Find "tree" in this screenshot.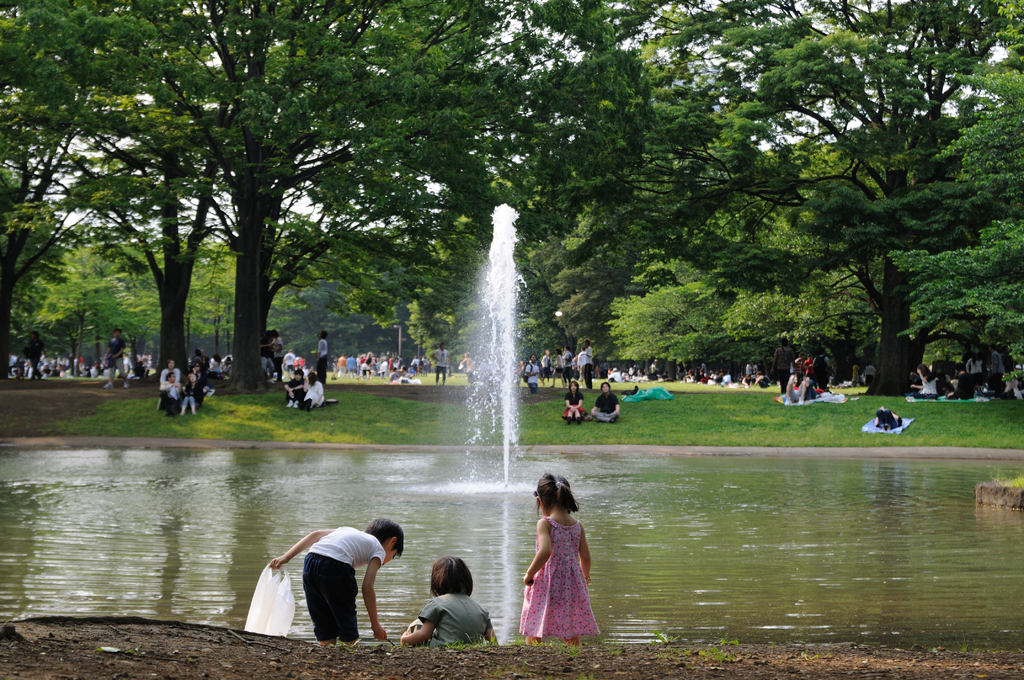
The bounding box for "tree" is BBox(11, 13, 221, 385).
